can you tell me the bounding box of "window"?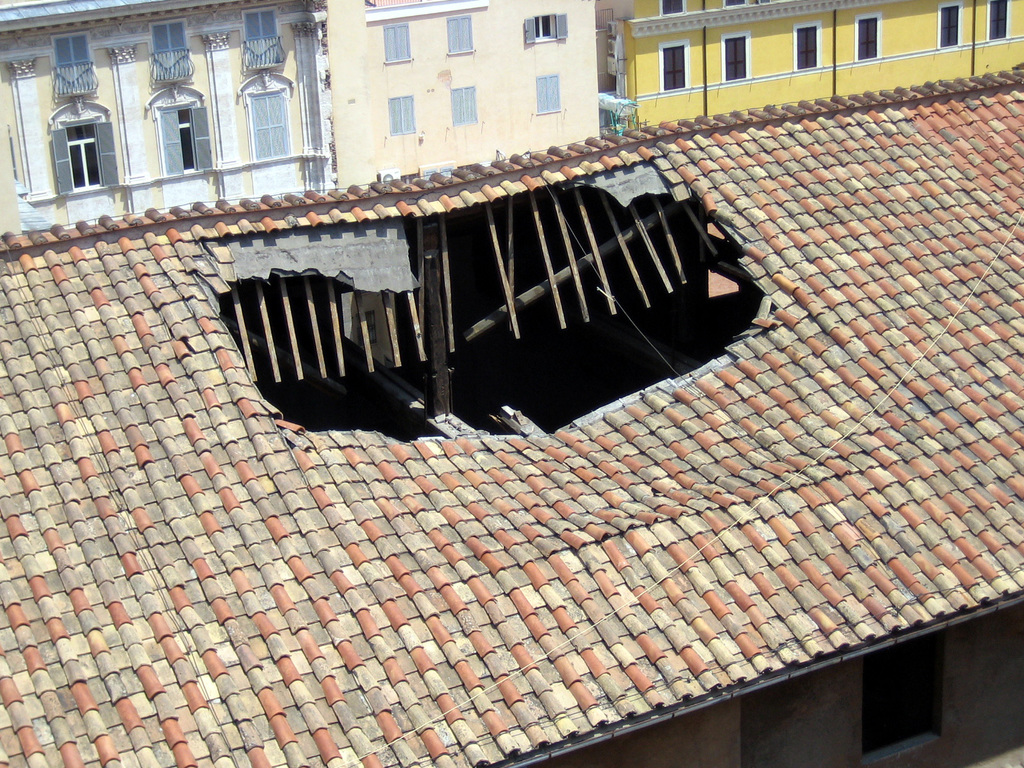
383 25 415 61.
